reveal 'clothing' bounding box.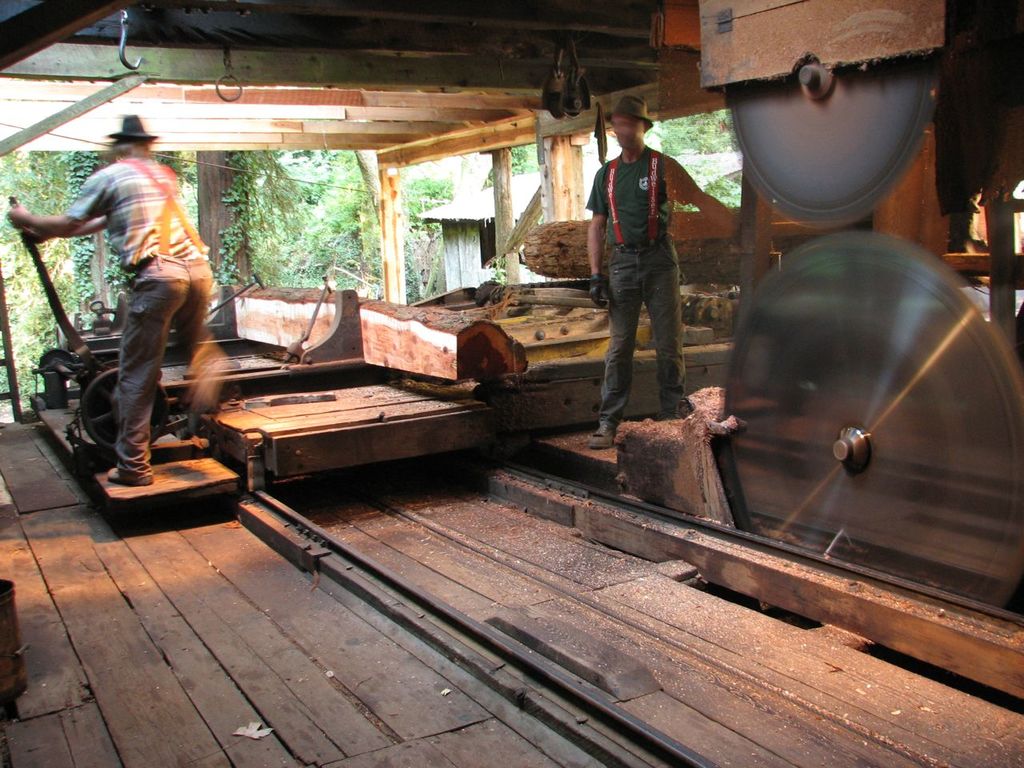
Revealed: [601, 86, 714, 410].
